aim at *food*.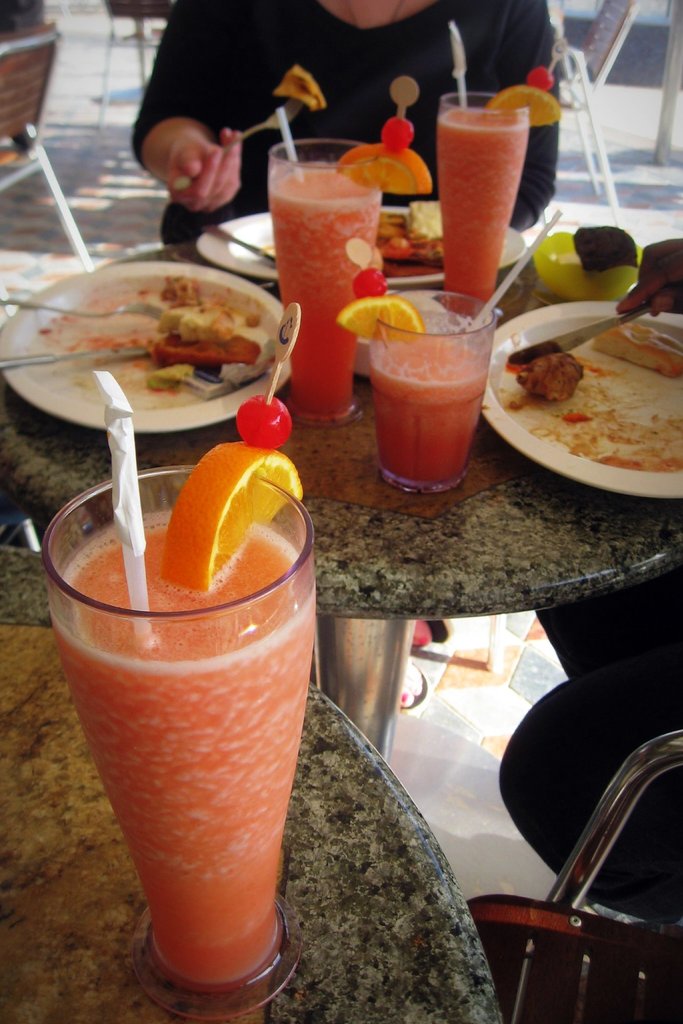
Aimed at rect(273, 62, 327, 113).
